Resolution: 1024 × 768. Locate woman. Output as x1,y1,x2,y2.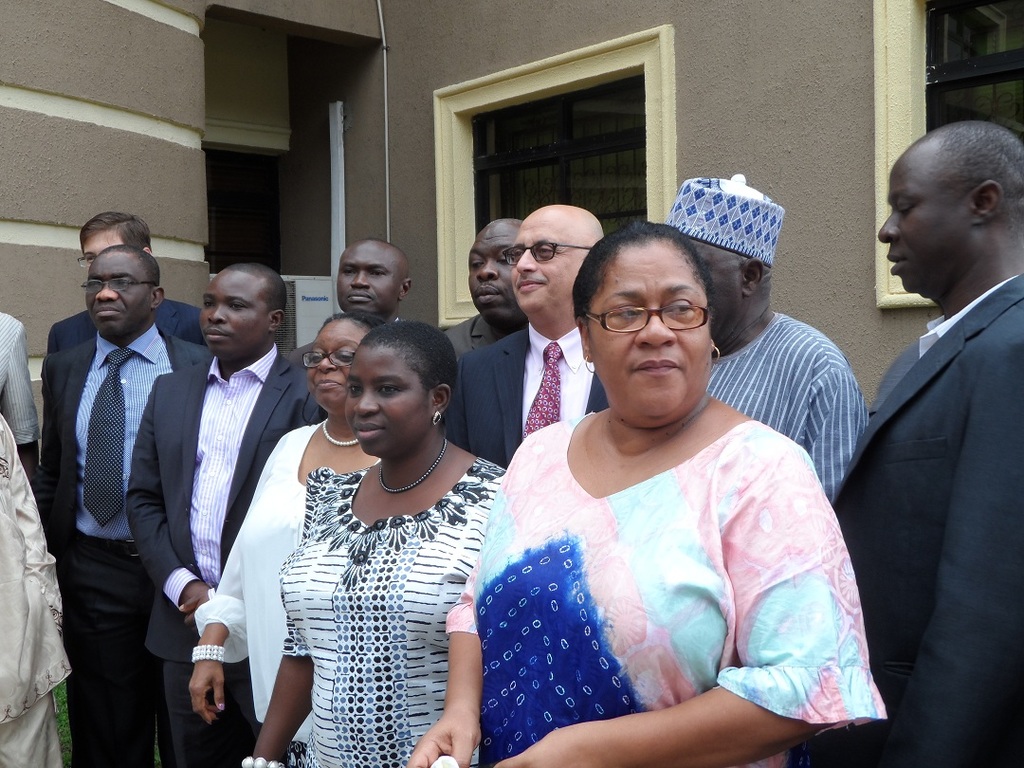
185,312,404,767.
